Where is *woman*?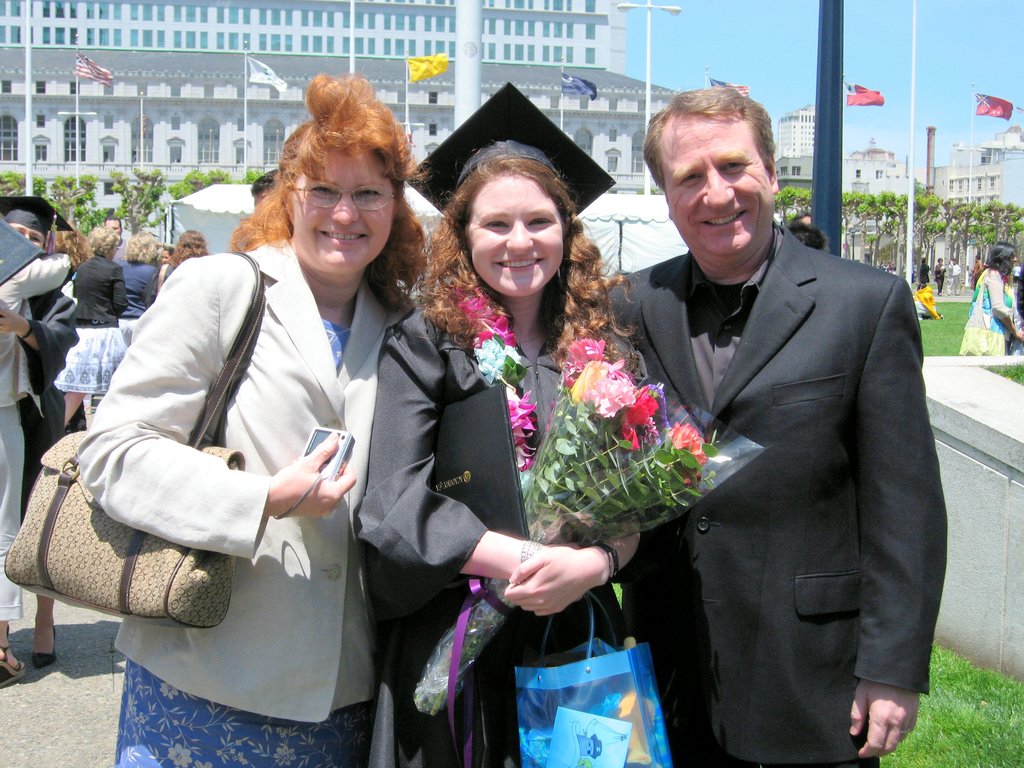
box(154, 228, 212, 288).
